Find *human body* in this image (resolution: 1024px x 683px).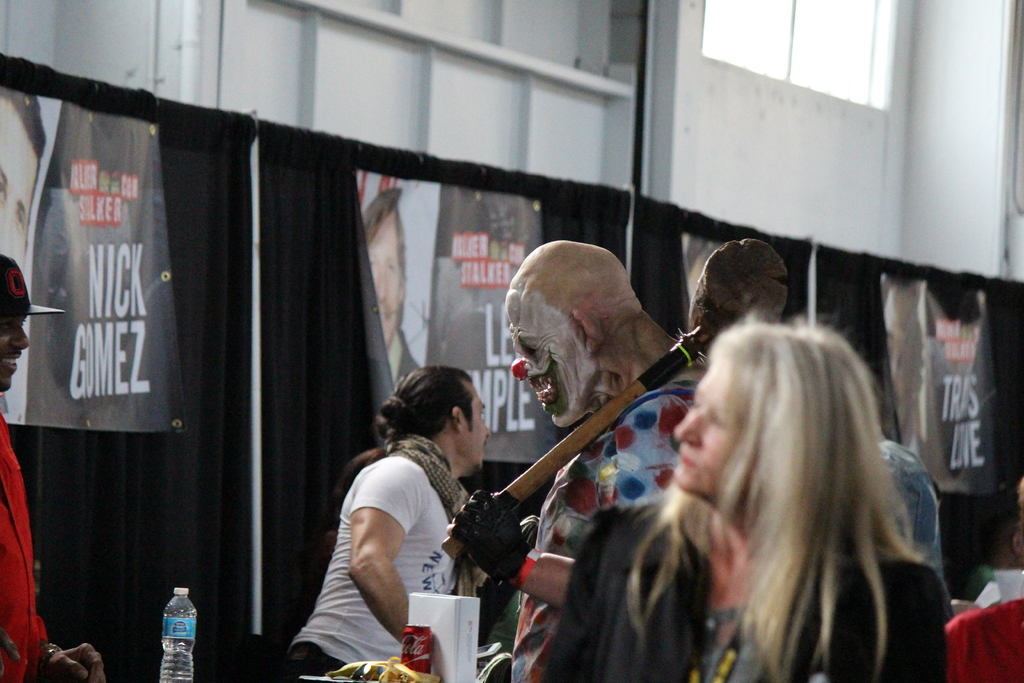
rect(0, 411, 109, 682).
